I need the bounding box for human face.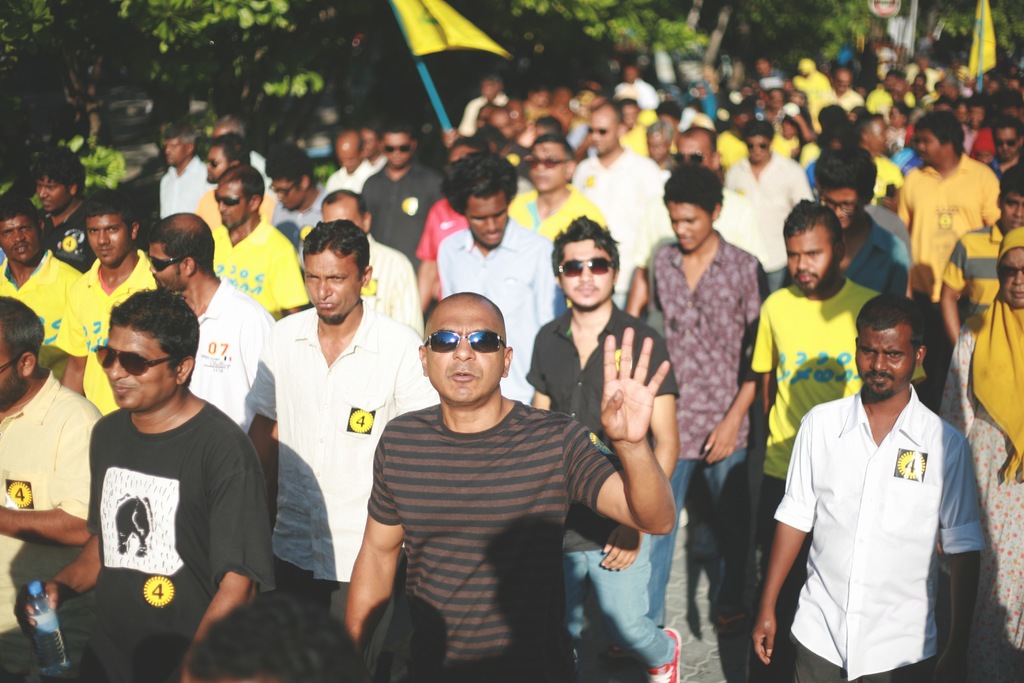
Here it is: Rect(304, 253, 358, 320).
